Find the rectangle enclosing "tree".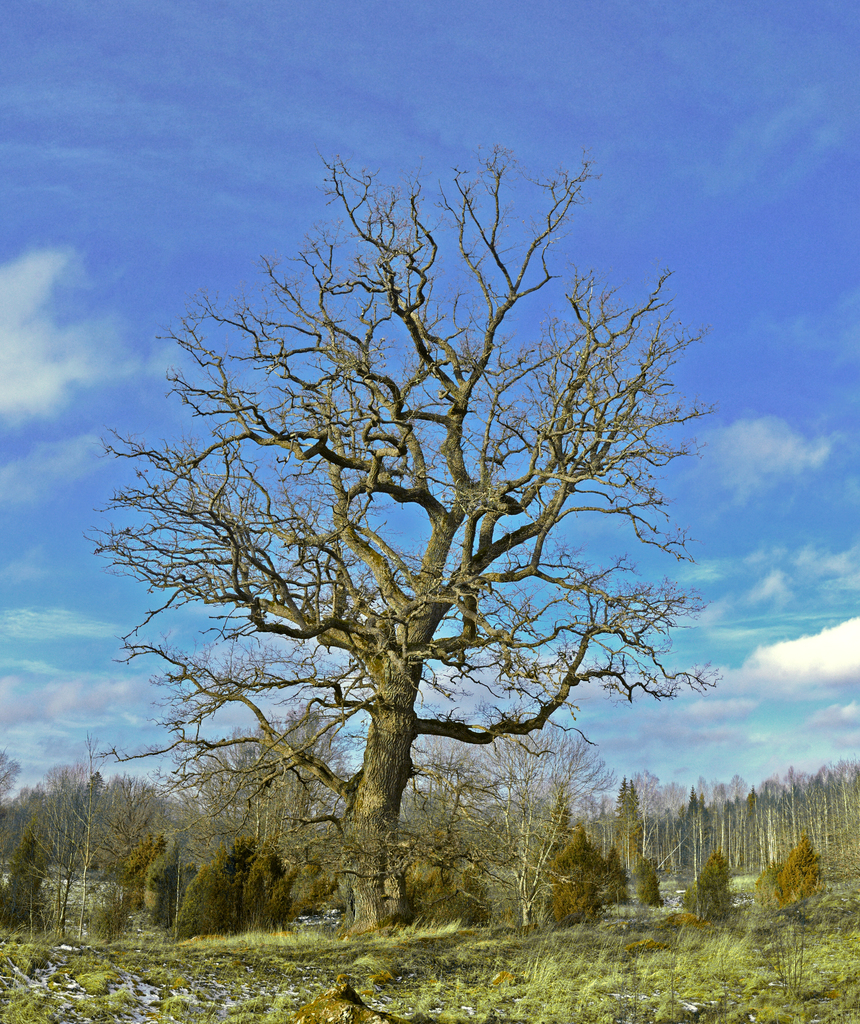
(92,100,733,961).
